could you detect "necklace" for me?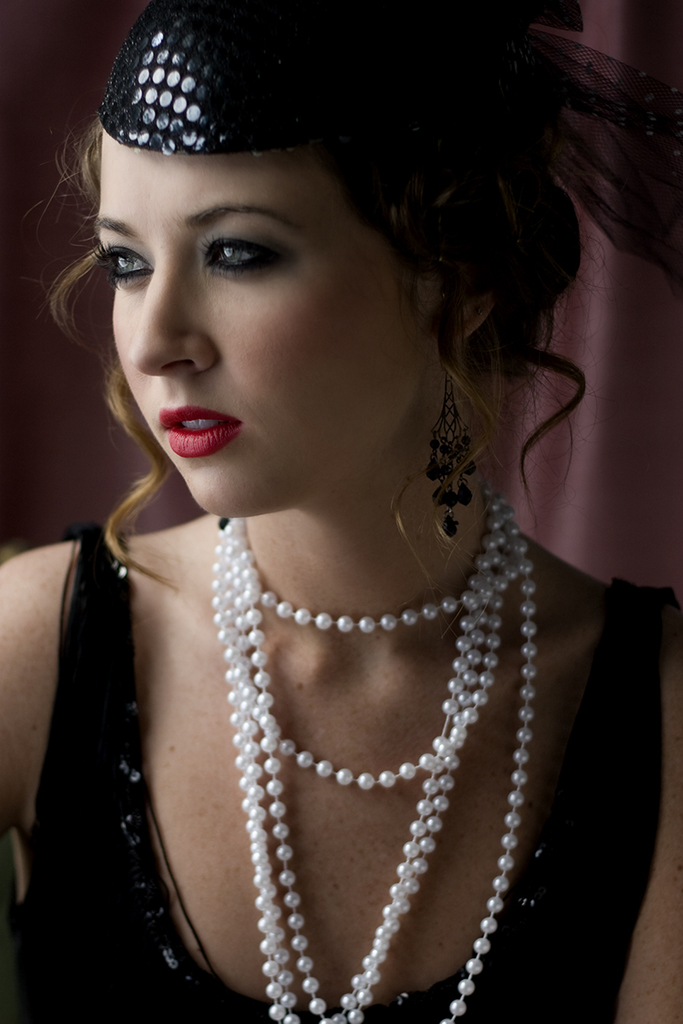
Detection result: <box>177,492,531,1007</box>.
